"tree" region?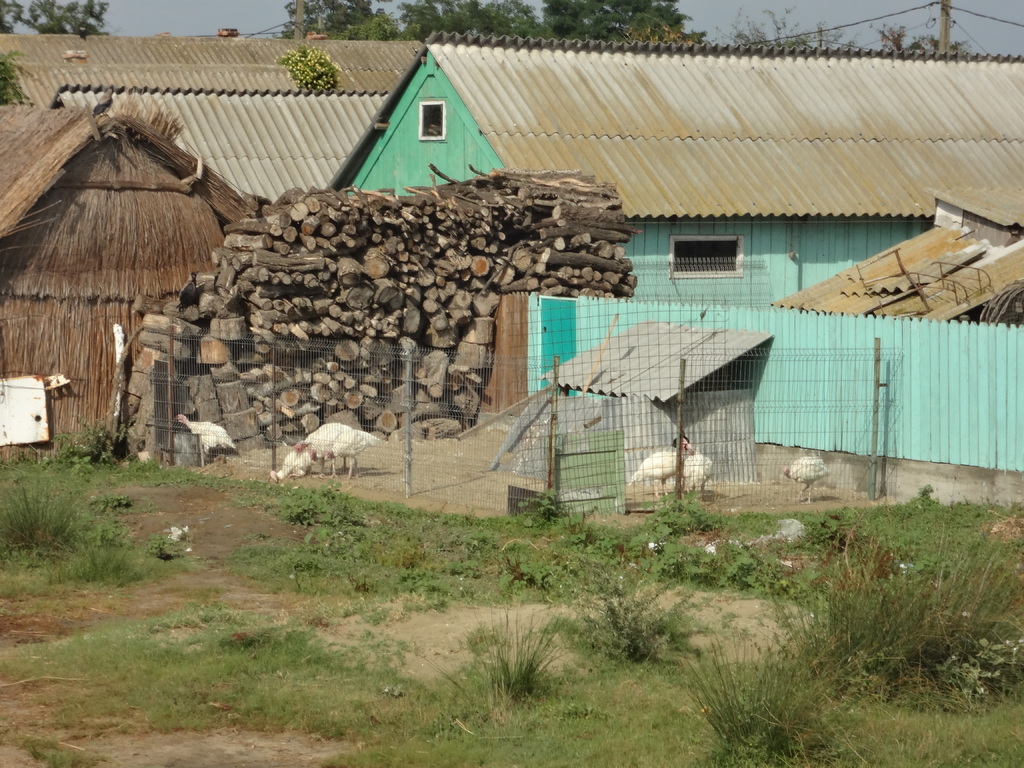
Rect(540, 0, 699, 42)
